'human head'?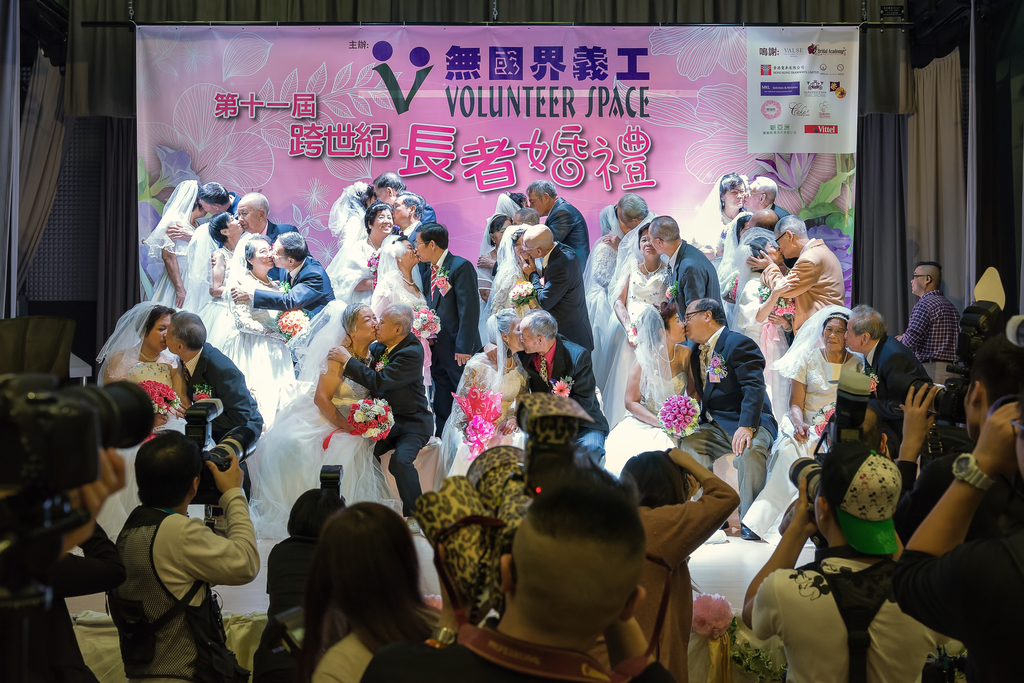
<region>909, 259, 941, 295</region>
